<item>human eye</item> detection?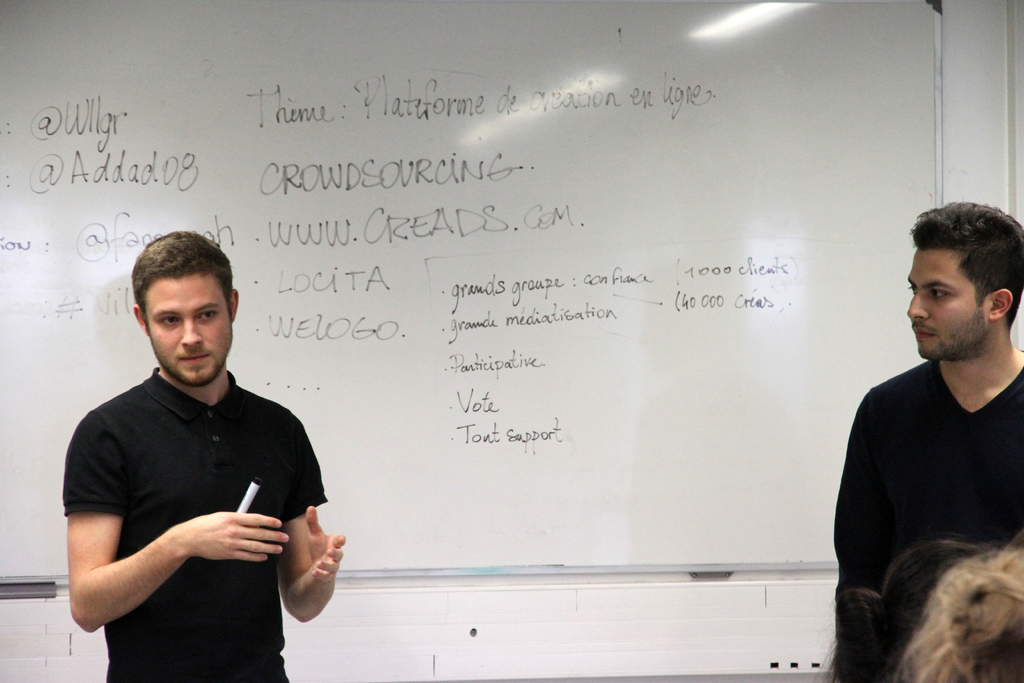
l=198, t=309, r=220, b=323
